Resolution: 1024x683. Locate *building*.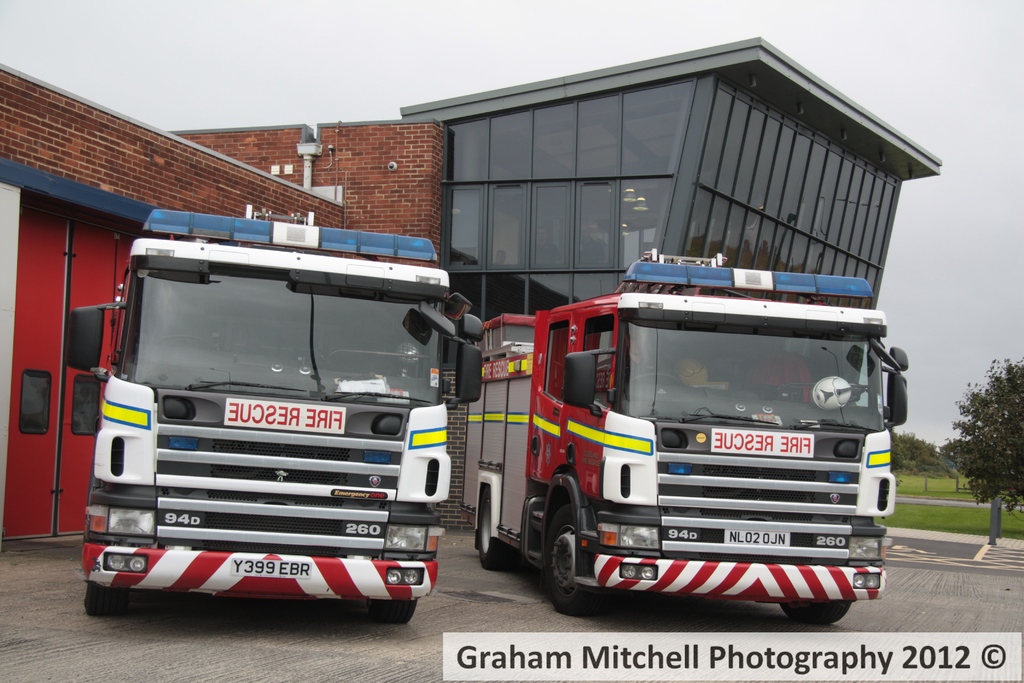
0,33,943,528.
